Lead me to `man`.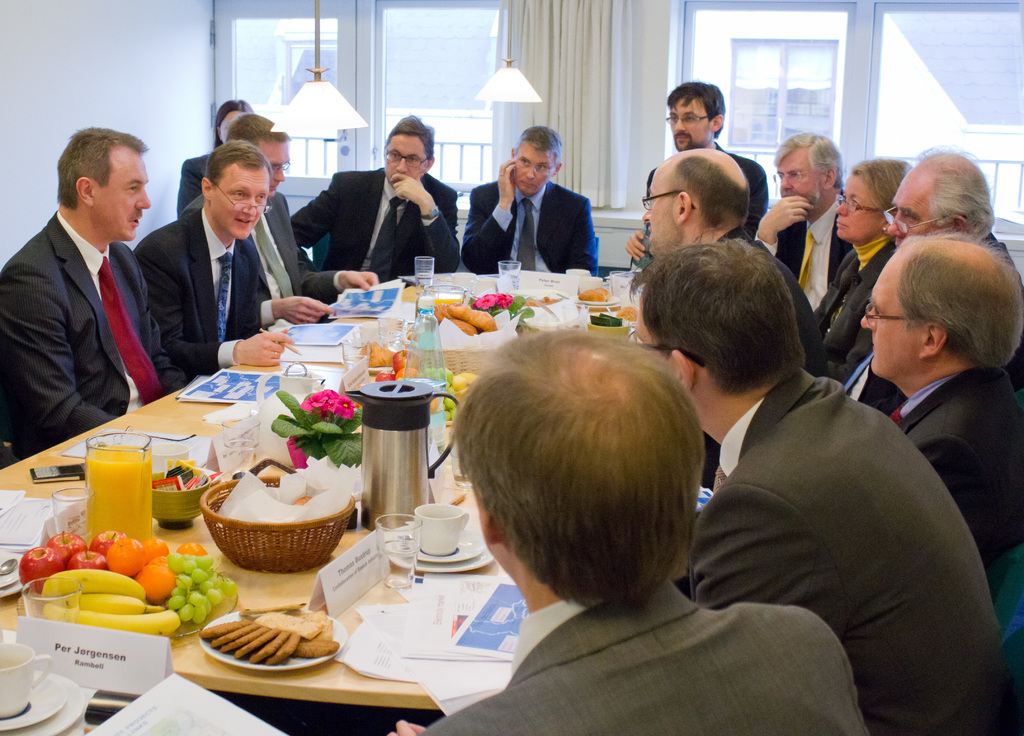
Lead to {"left": 637, "top": 143, "right": 831, "bottom": 365}.
